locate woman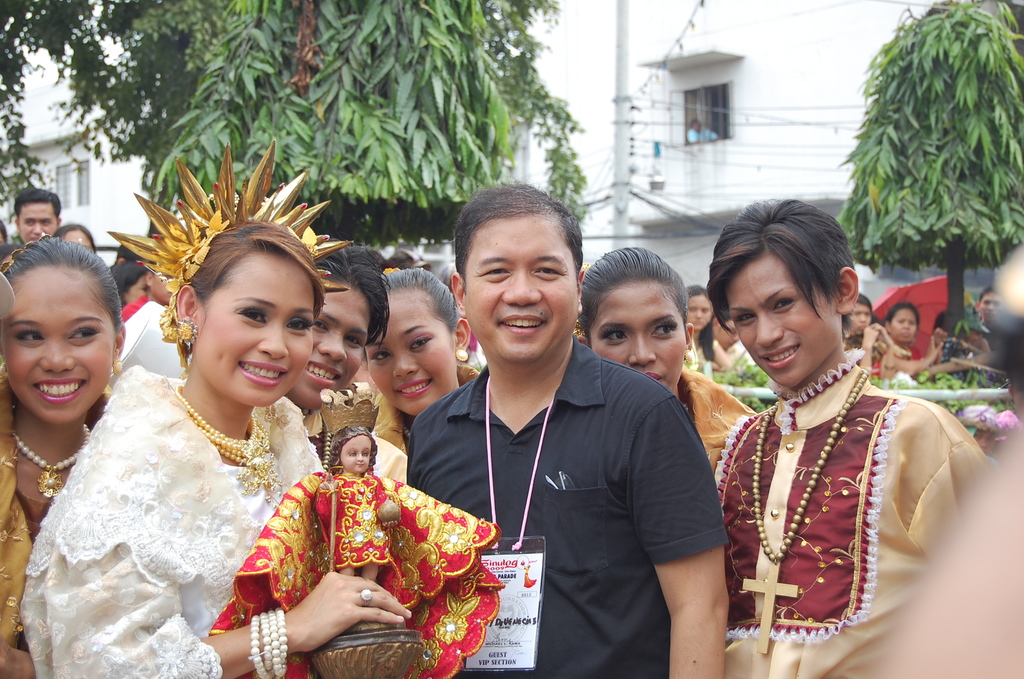
box=[582, 228, 760, 479]
